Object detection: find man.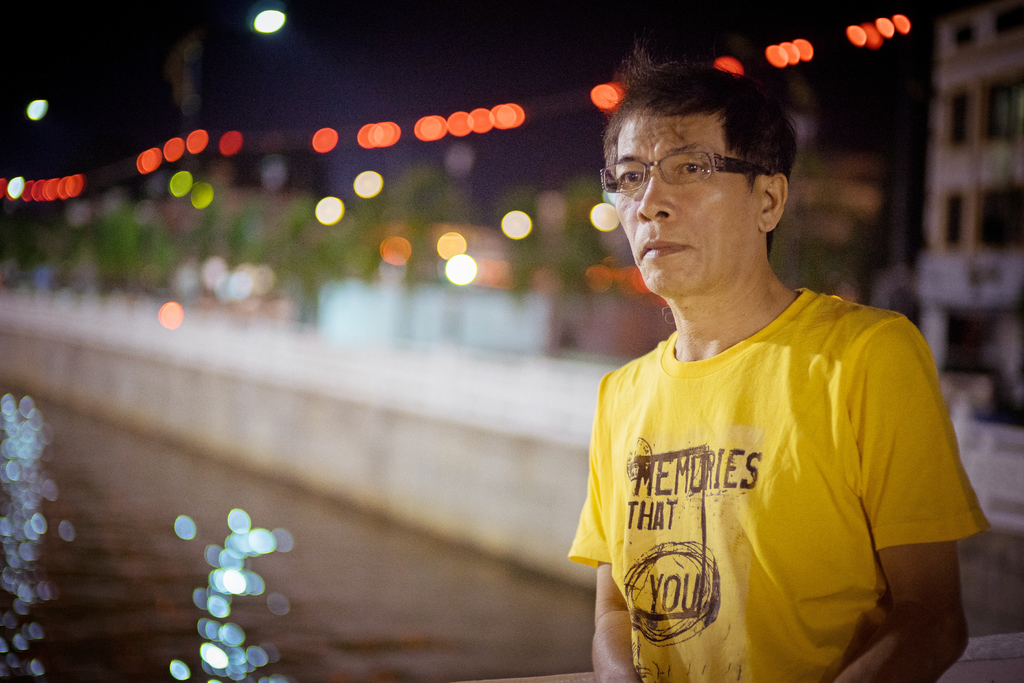
crop(531, 63, 988, 682).
